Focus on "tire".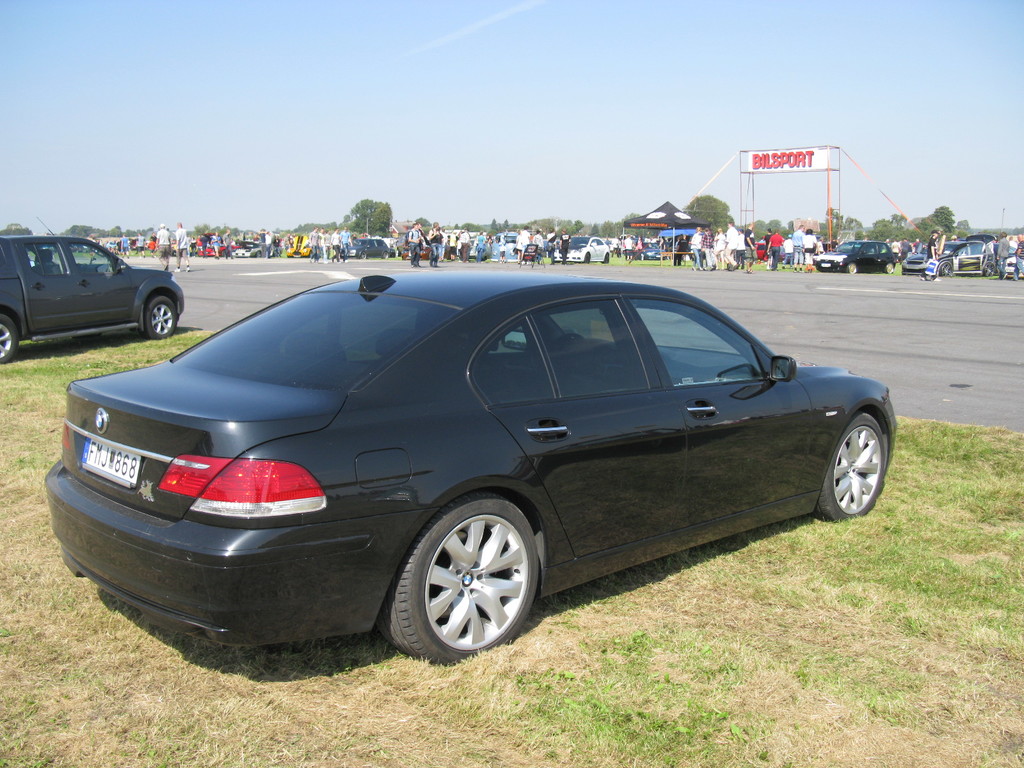
Focused at 600 250 609 266.
